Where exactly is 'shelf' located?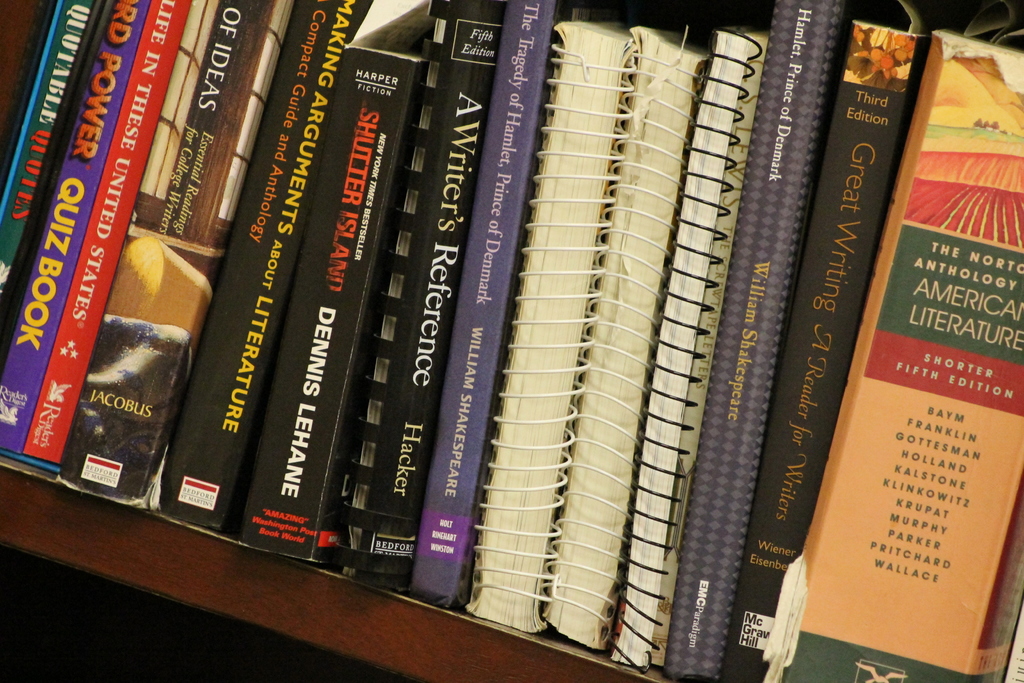
Its bounding box is Rect(0, 0, 944, 682).
